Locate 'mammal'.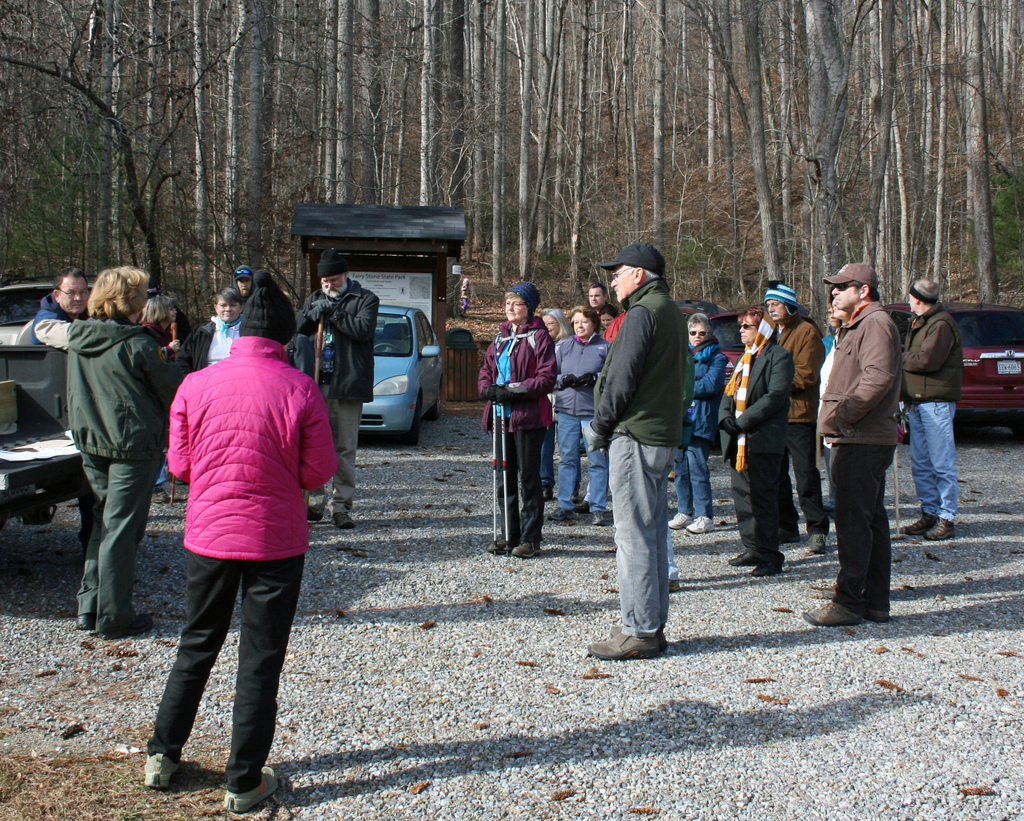
Bounding box: box(817, 297, 850, 405).
